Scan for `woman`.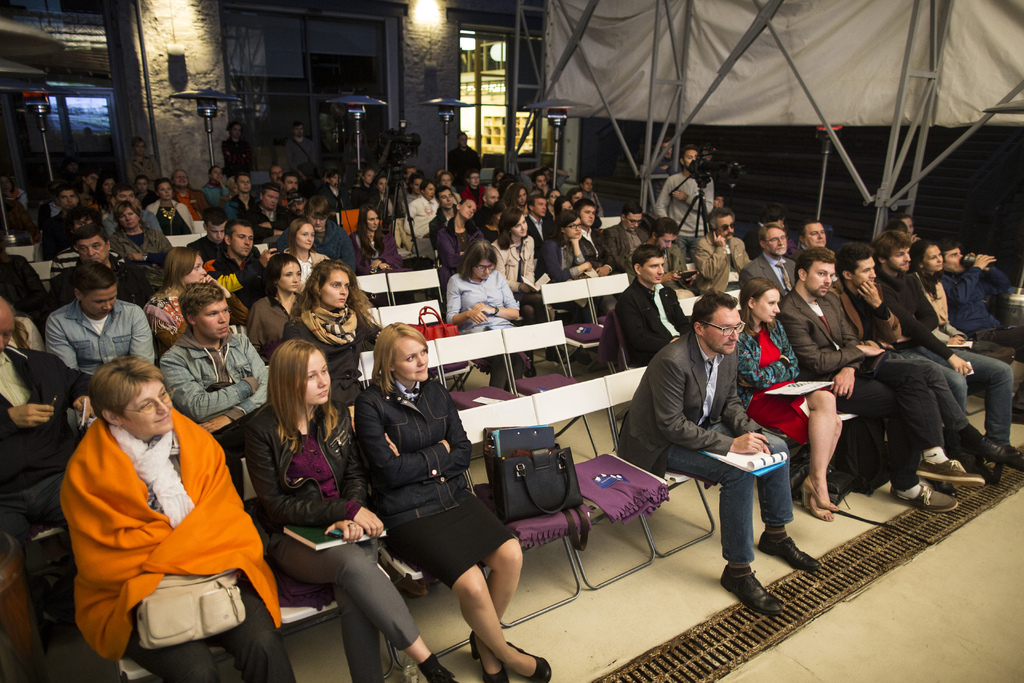
Scan result: (x1=348, y1=320, x2=550, y2=682).
